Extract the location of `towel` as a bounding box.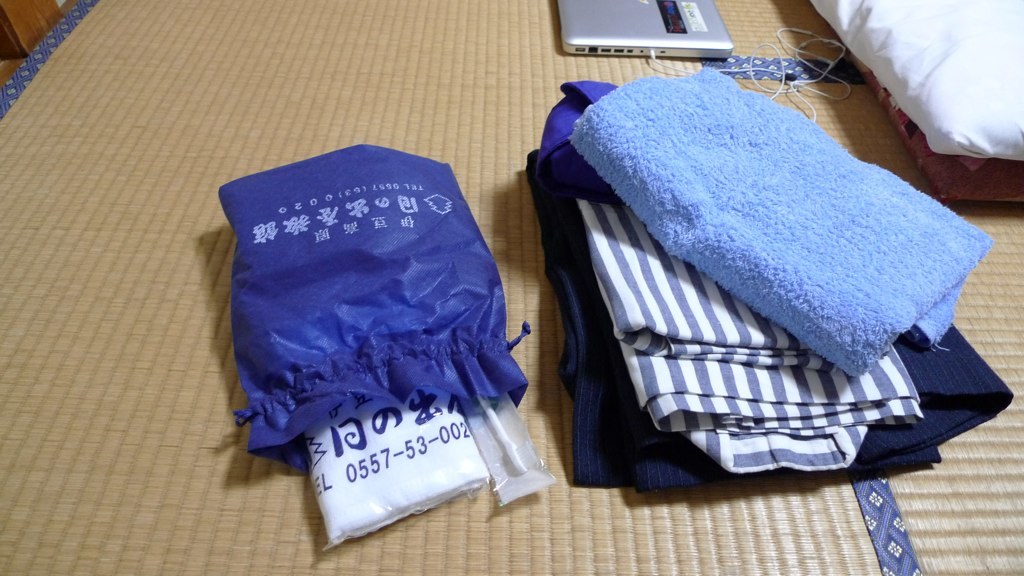
select_region(574, 66, 938, 381).
